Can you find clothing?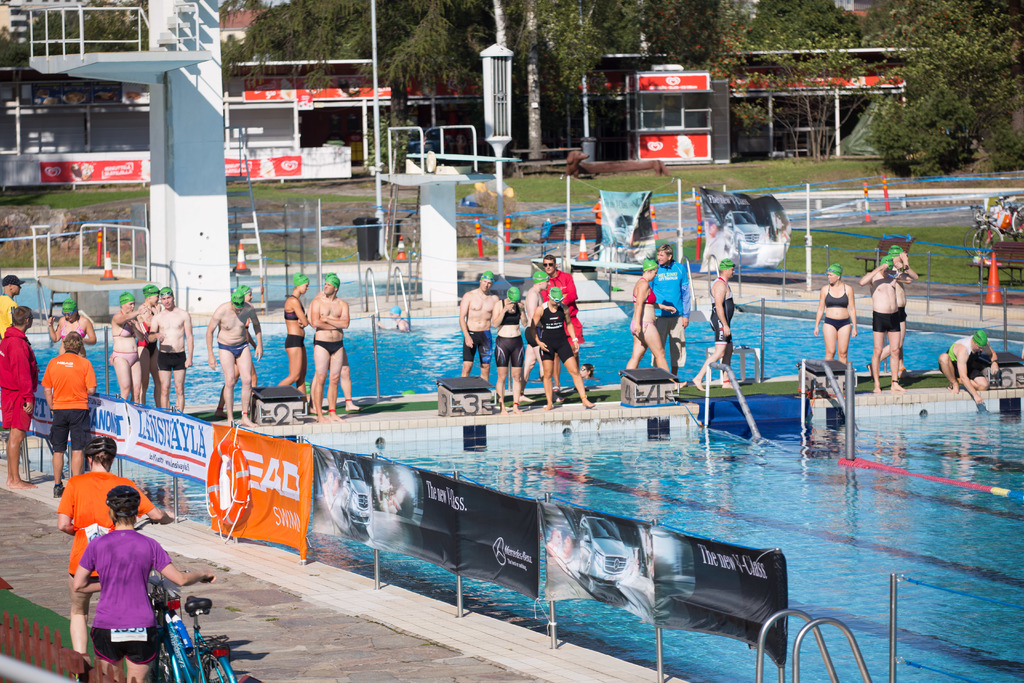
Yes, bounding box: box(825, 315, 850, 331).
